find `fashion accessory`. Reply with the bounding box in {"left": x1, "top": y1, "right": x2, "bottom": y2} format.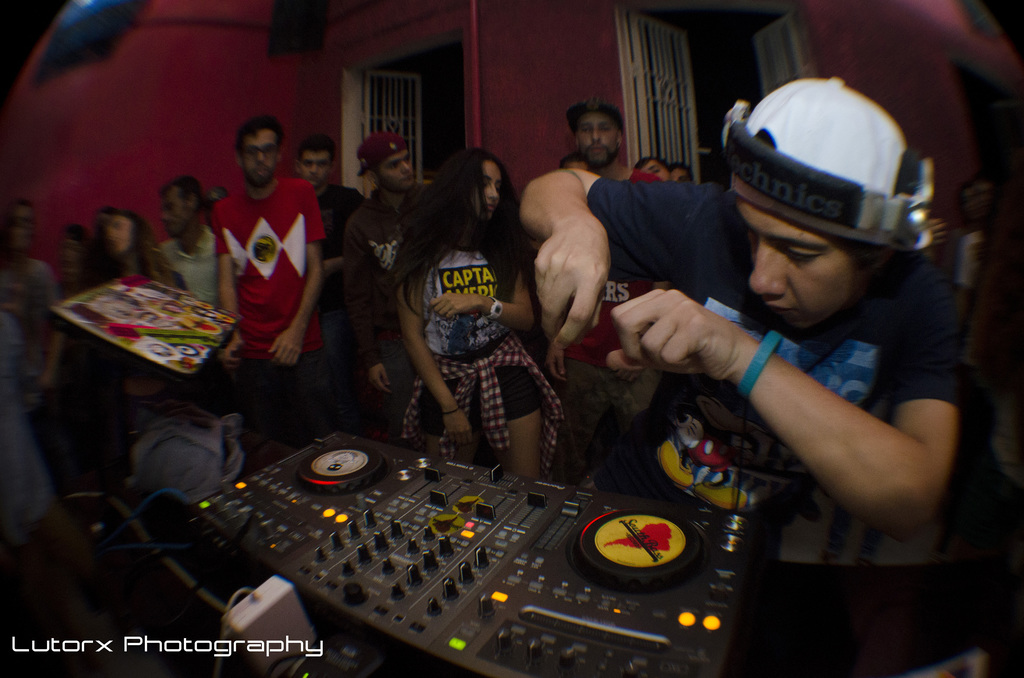
{"left": 724, "top": 77, "right": 940, "bottom": 253}.
